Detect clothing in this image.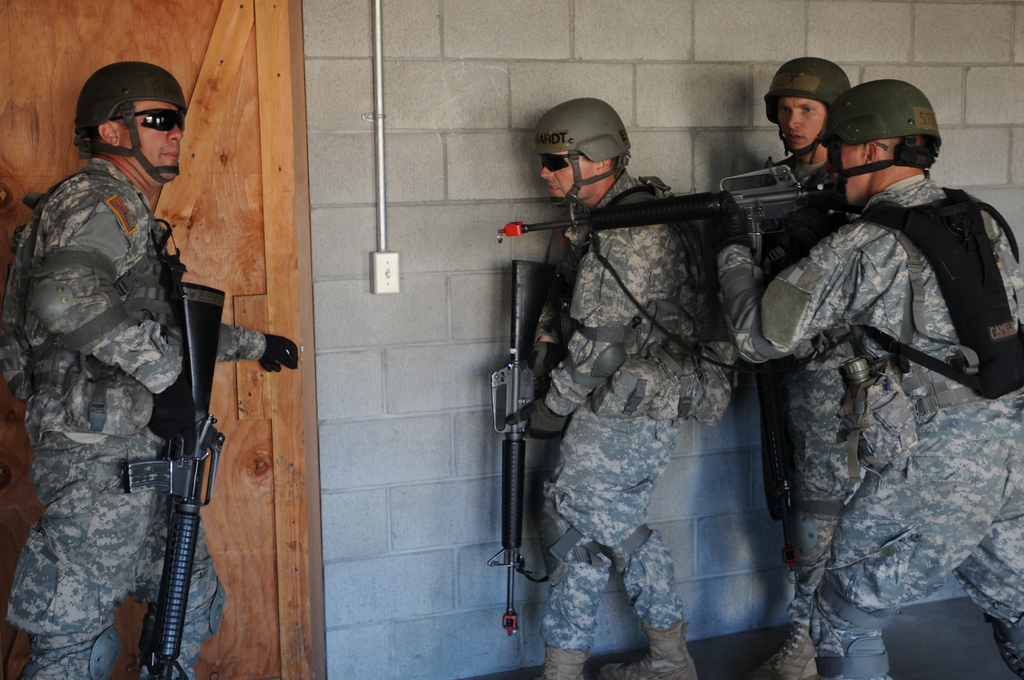
Detection: select_region(717, 182, 1023, 679).
